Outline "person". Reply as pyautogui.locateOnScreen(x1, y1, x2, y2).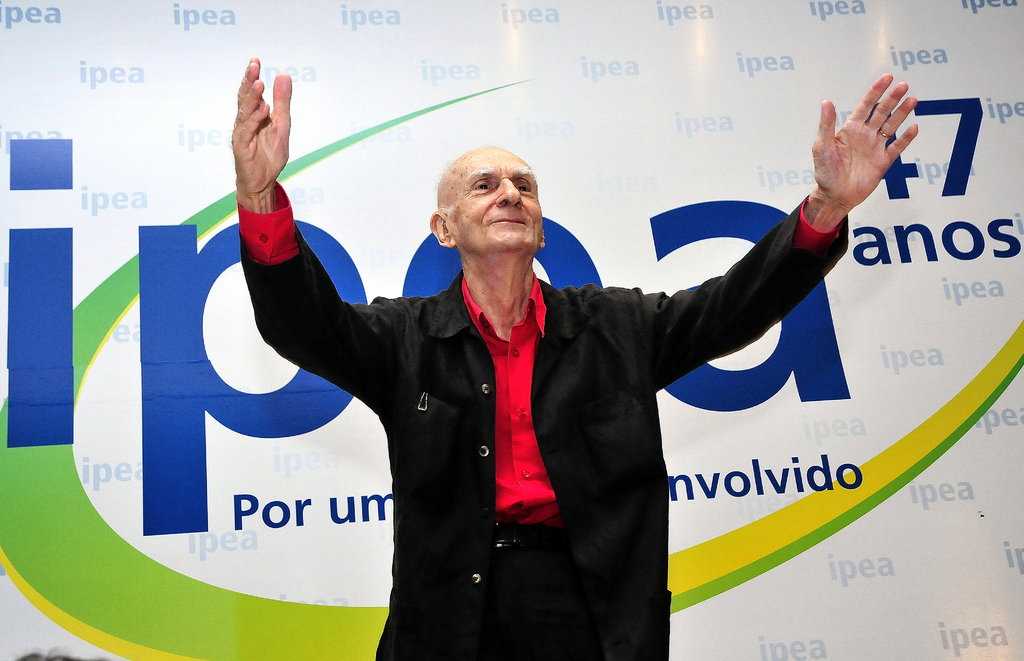
pyautogui.locateOnScreen(232, 59, 919, 660).
